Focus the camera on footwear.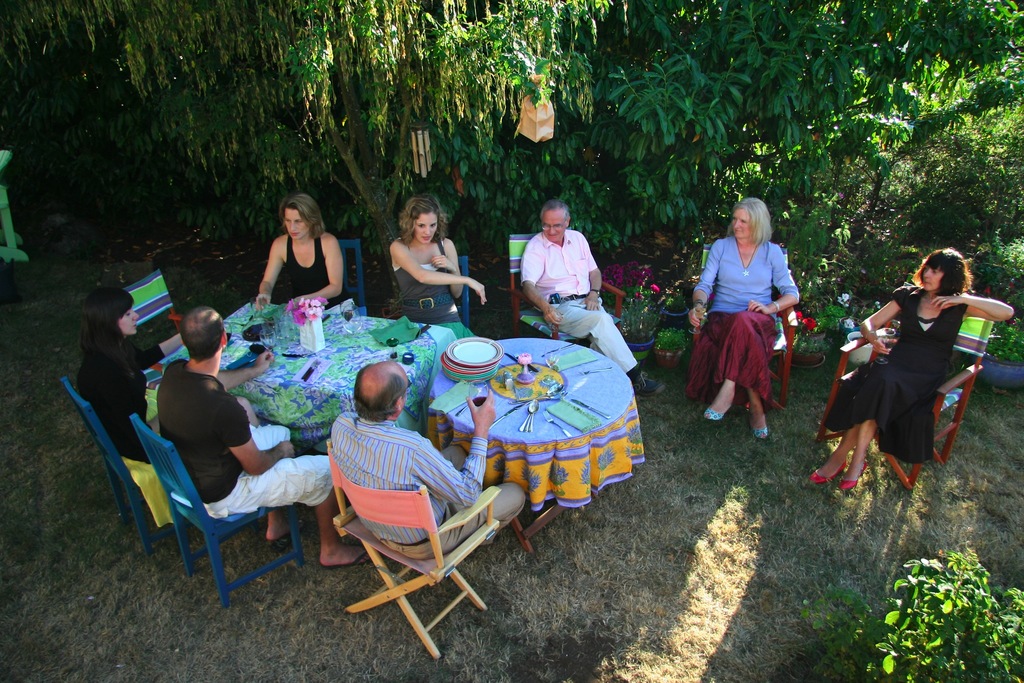
Focus region: (x1=840, y1=457, x2=863, y2=493).
